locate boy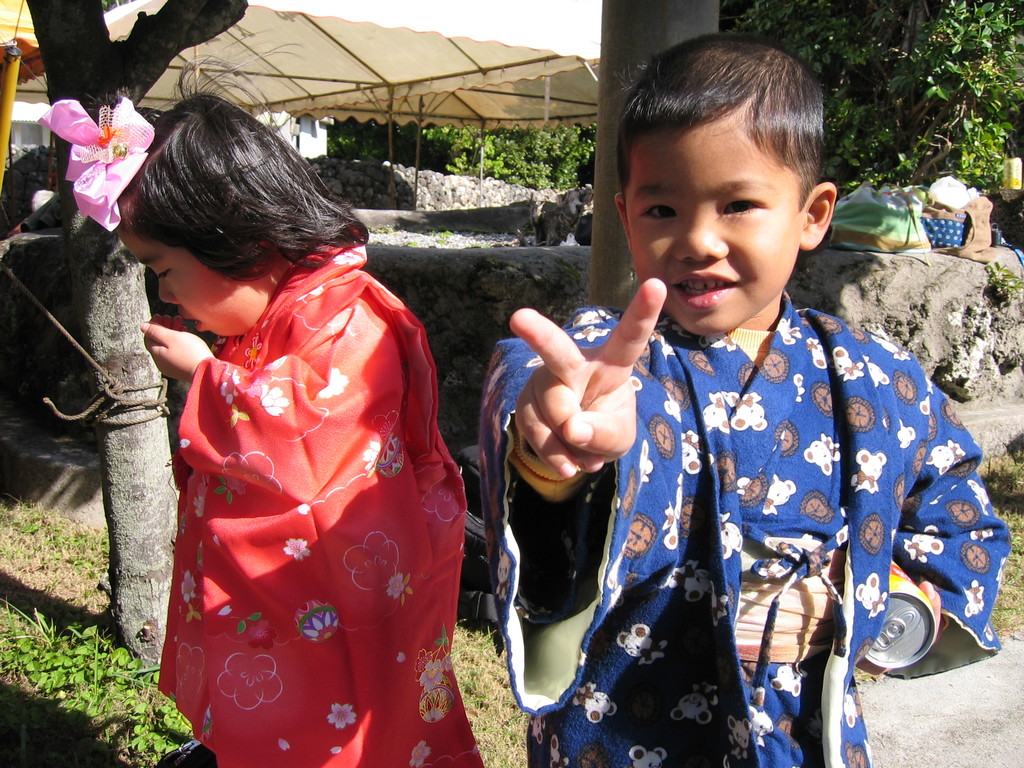
506/68/966/733
